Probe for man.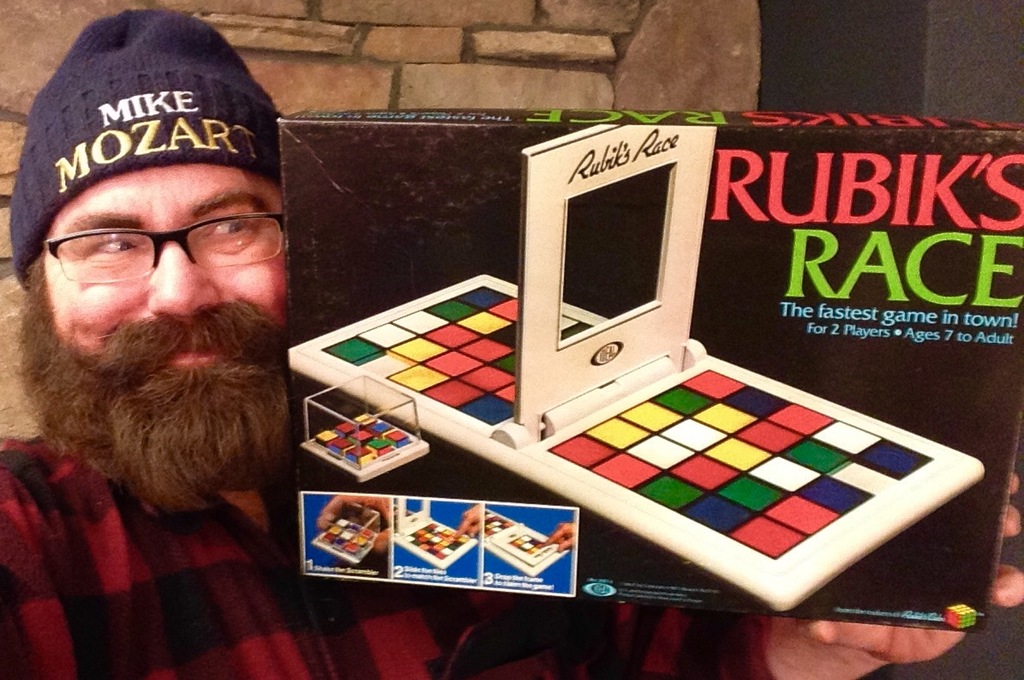
Probe result: {"x1": 0, "y1": 10, "x2": 1023, "y2": 679}.
